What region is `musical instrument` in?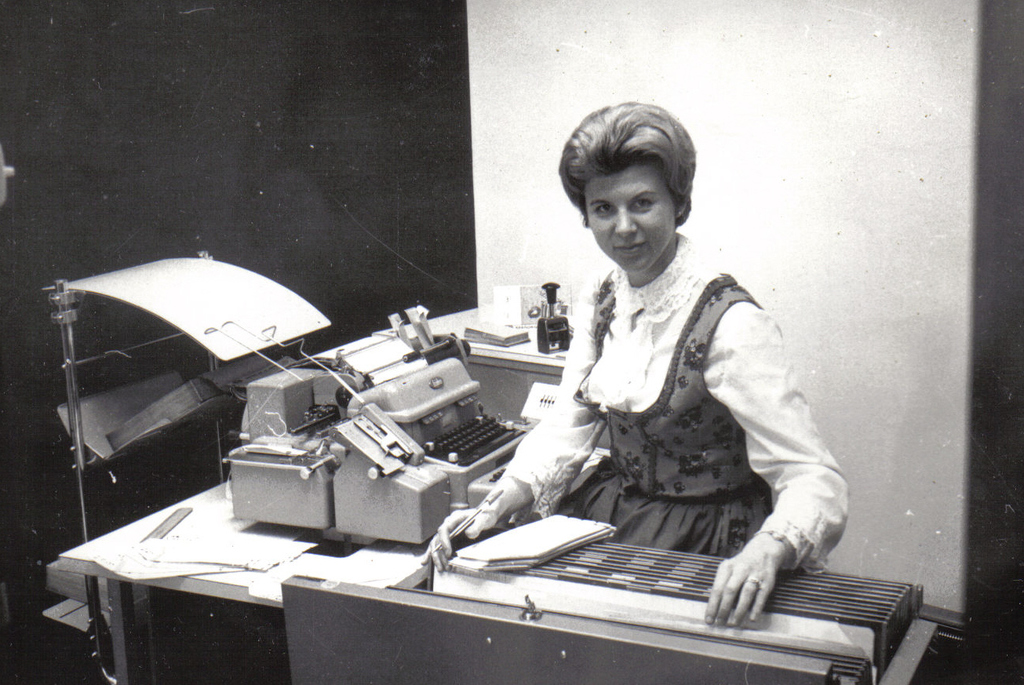
(x1=284, y1=522, x2=939, y2=684).
